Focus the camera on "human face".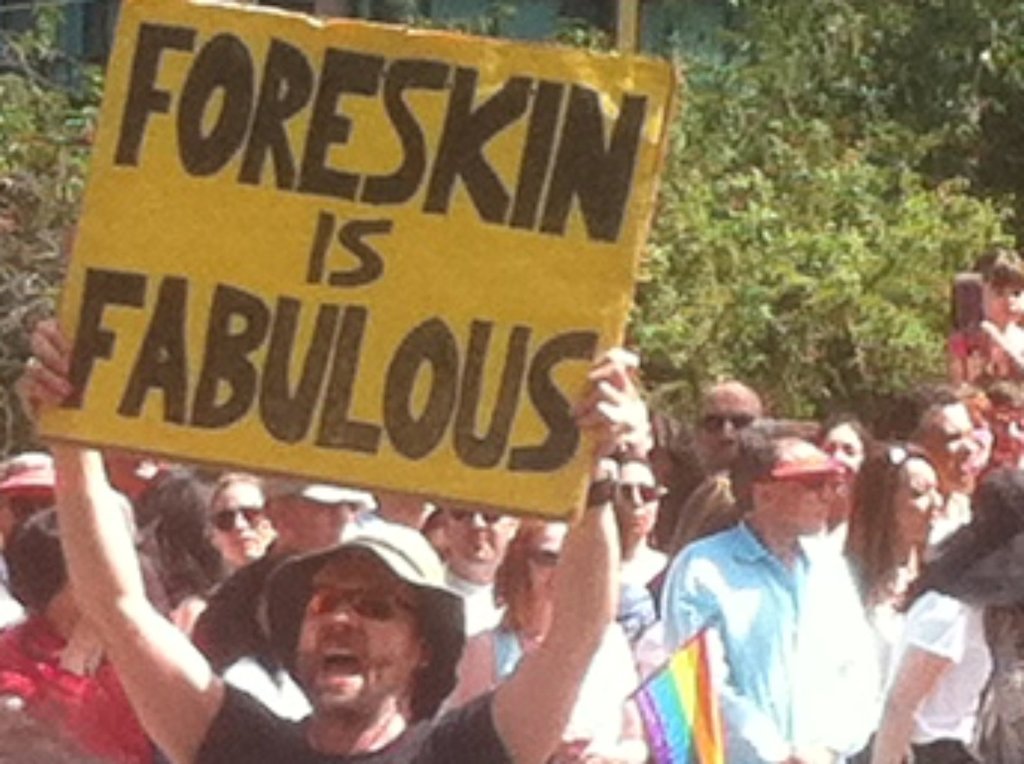
Focus region: [left=211, top=486, right=271, bottom=561].
